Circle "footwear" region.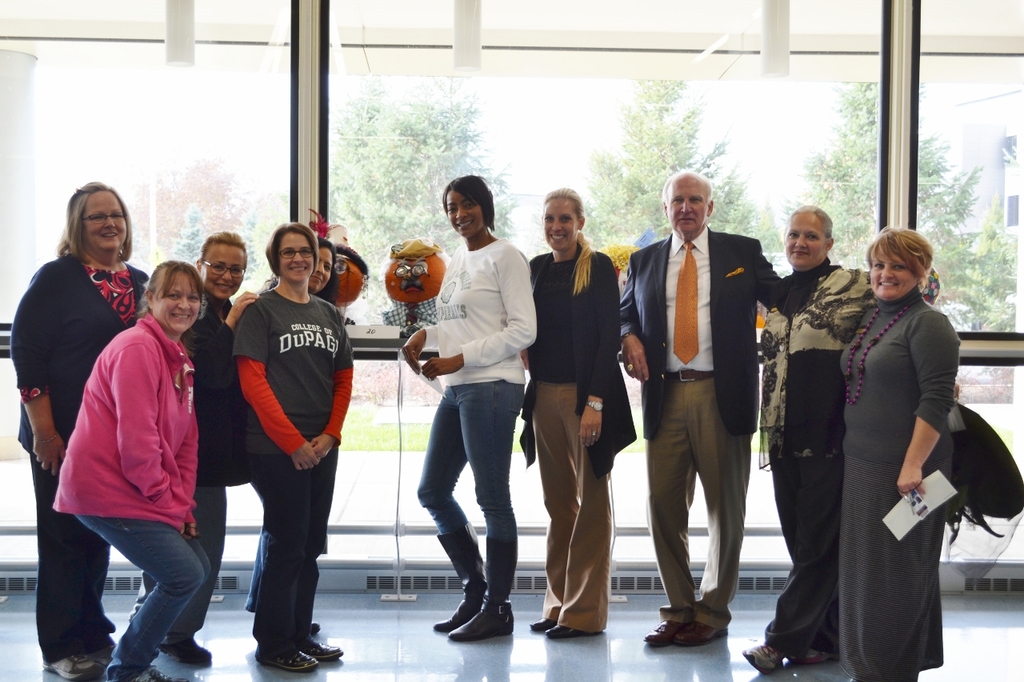
Region: BBox(790, 648, 837, 665).
